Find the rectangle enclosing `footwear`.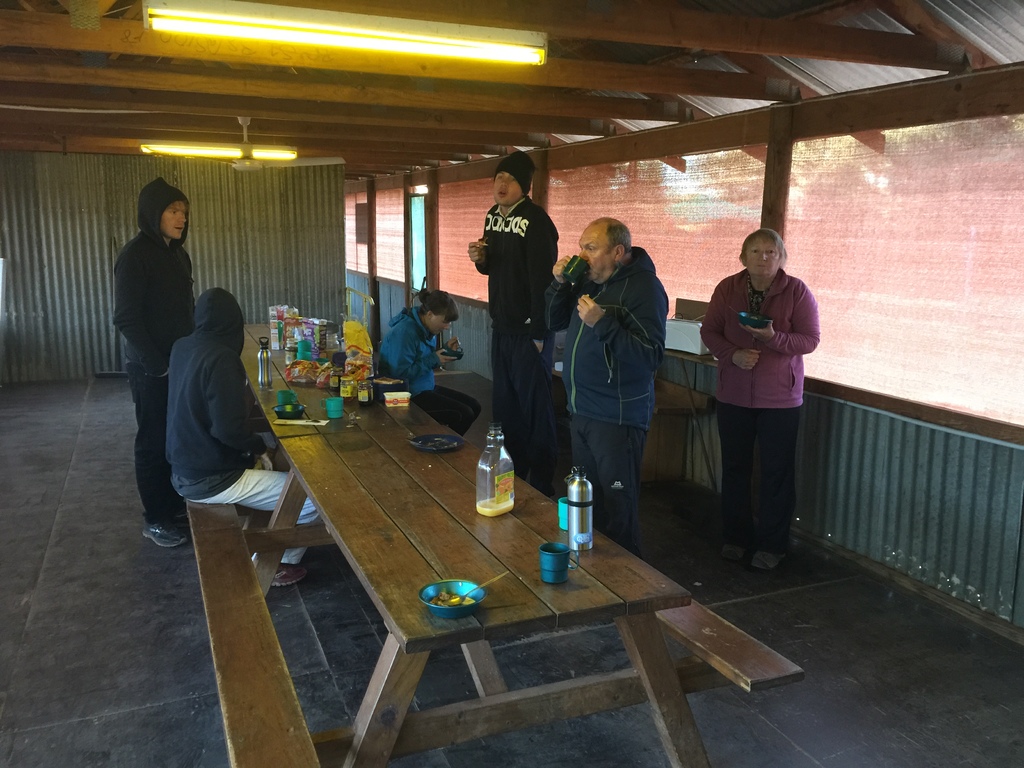
<bbox>723, 545, 746, 563</bbox>.
